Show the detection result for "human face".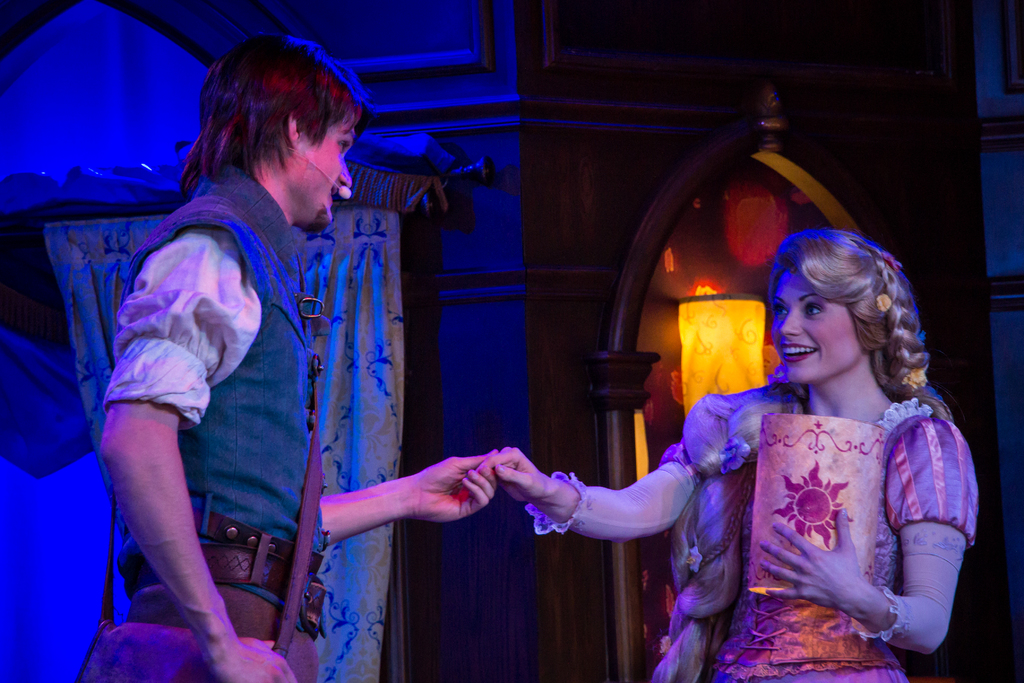
771:267:858:387.
